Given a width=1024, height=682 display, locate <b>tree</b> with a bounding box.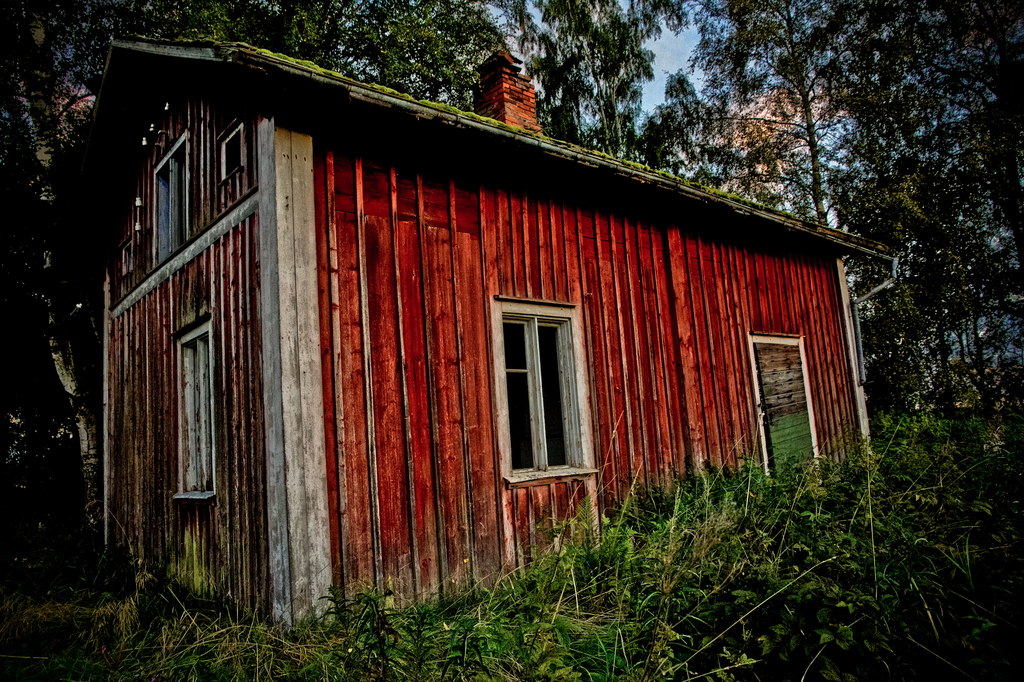
Located: region(631, 73, 755, 199).
